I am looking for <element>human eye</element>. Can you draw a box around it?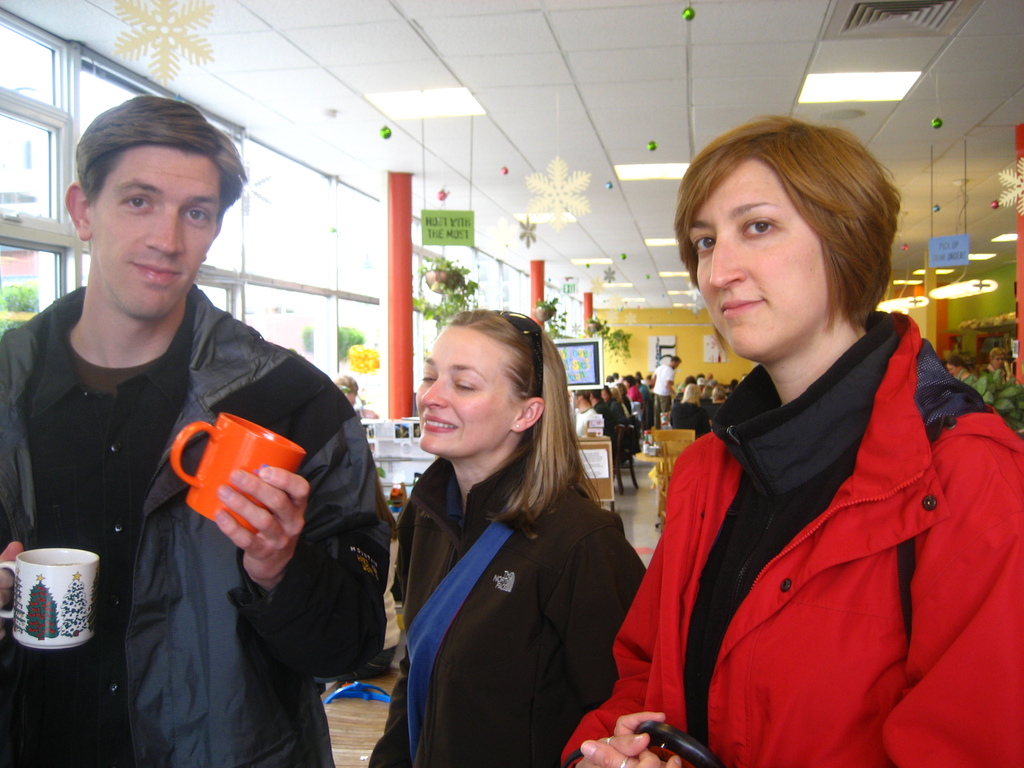
Sure, the bounding box is (741,216,778,240).
